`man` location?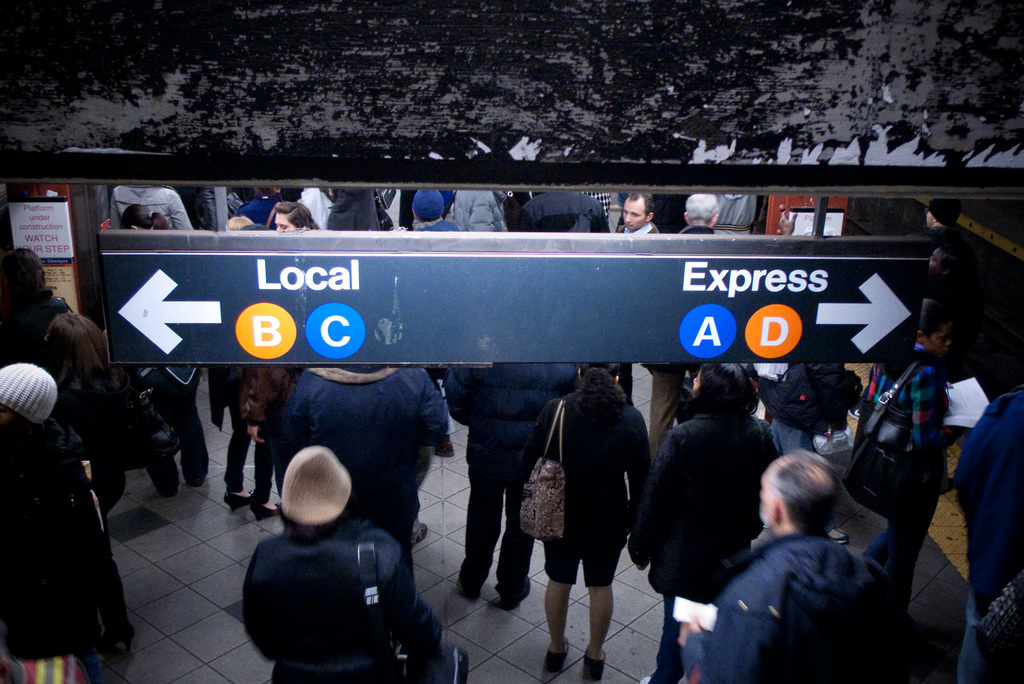
detection(957, 386, 1023, 683)
